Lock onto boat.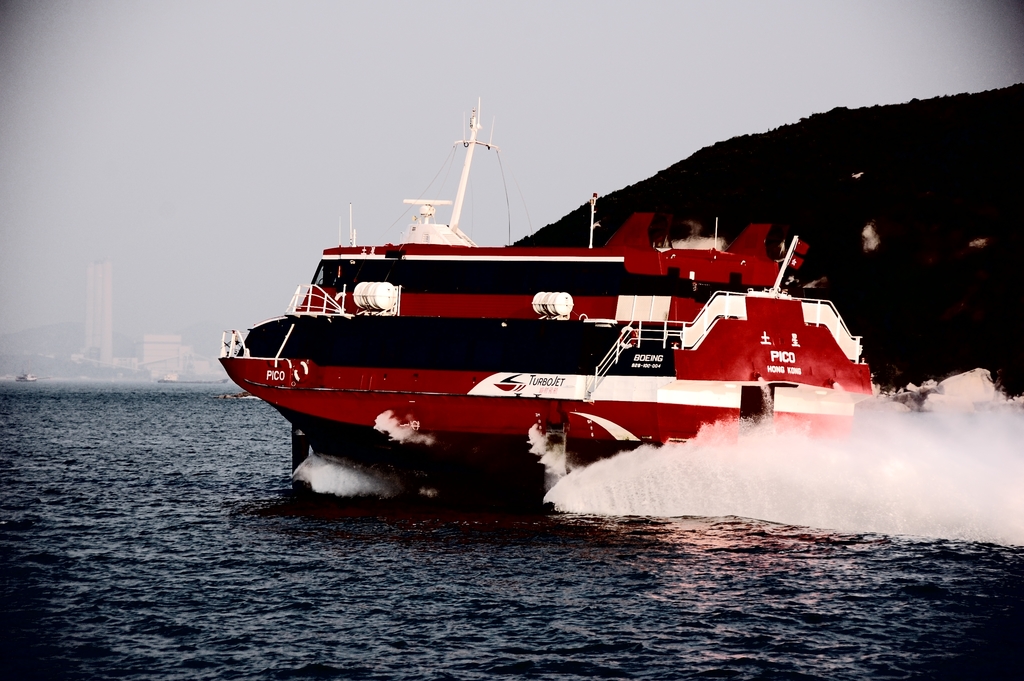
Locked: bbox=(234, 113, 885, 511).
